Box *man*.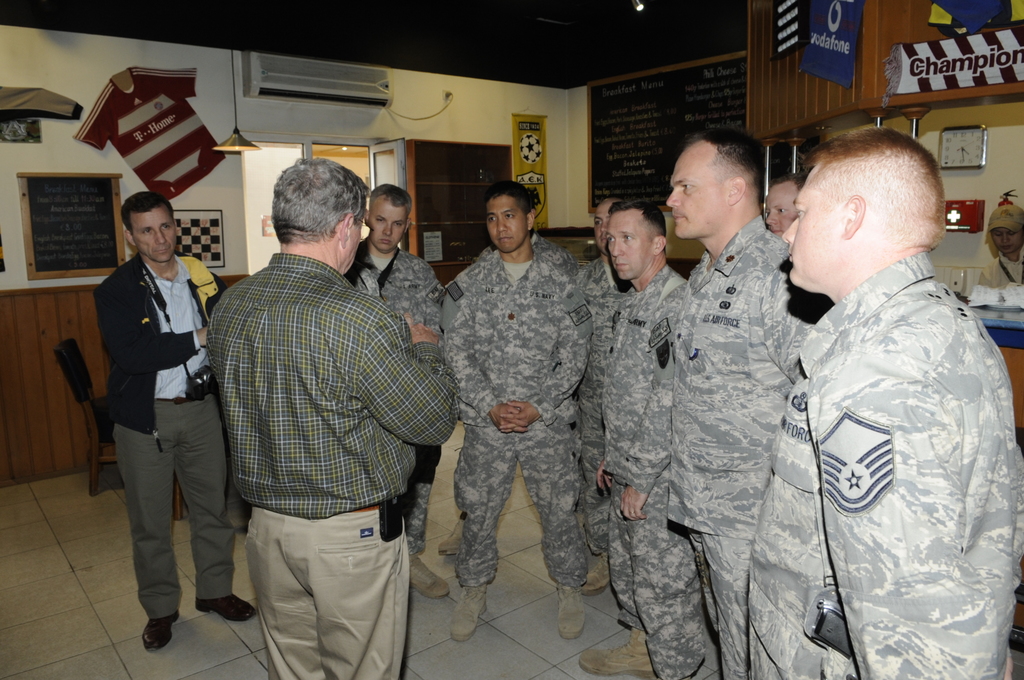
x1=764 y1=176 x2=811 y2=231.
